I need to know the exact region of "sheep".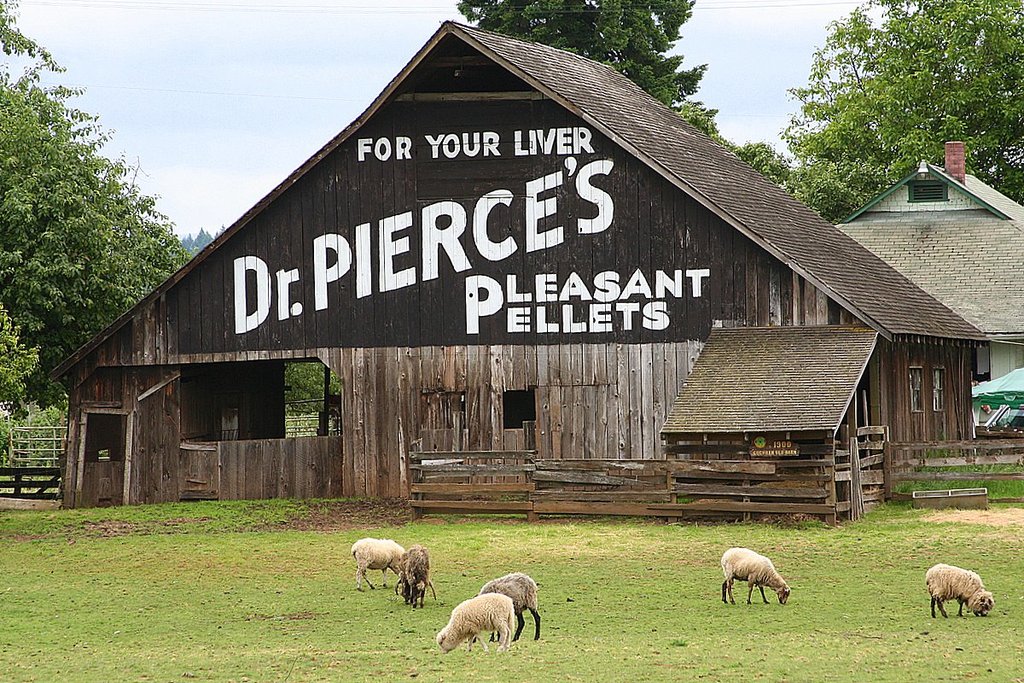
Region: region(350, 540, 403, 590).
